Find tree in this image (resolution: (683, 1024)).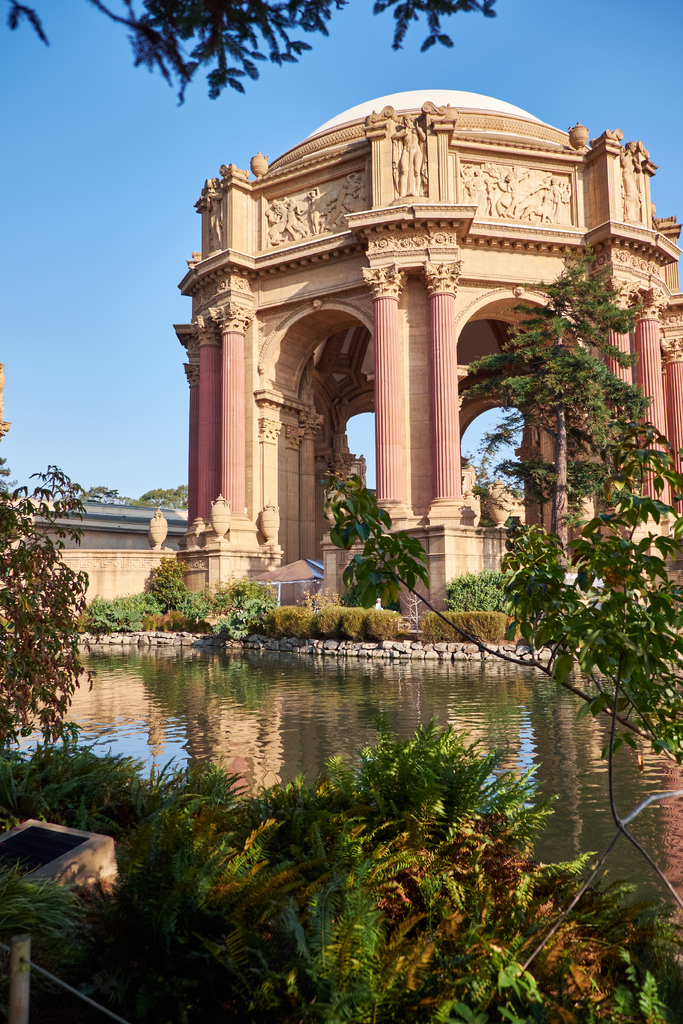
(left=78, top=478, right=195, bottom=509).
